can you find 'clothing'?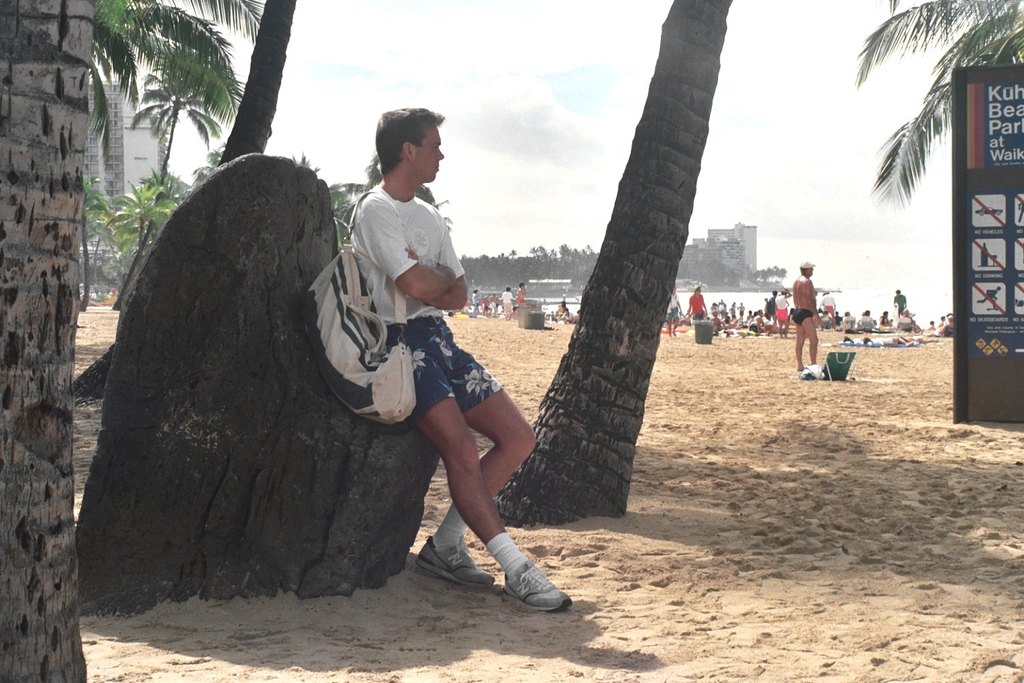
Yes, bounding box: (821,296,833,320).
